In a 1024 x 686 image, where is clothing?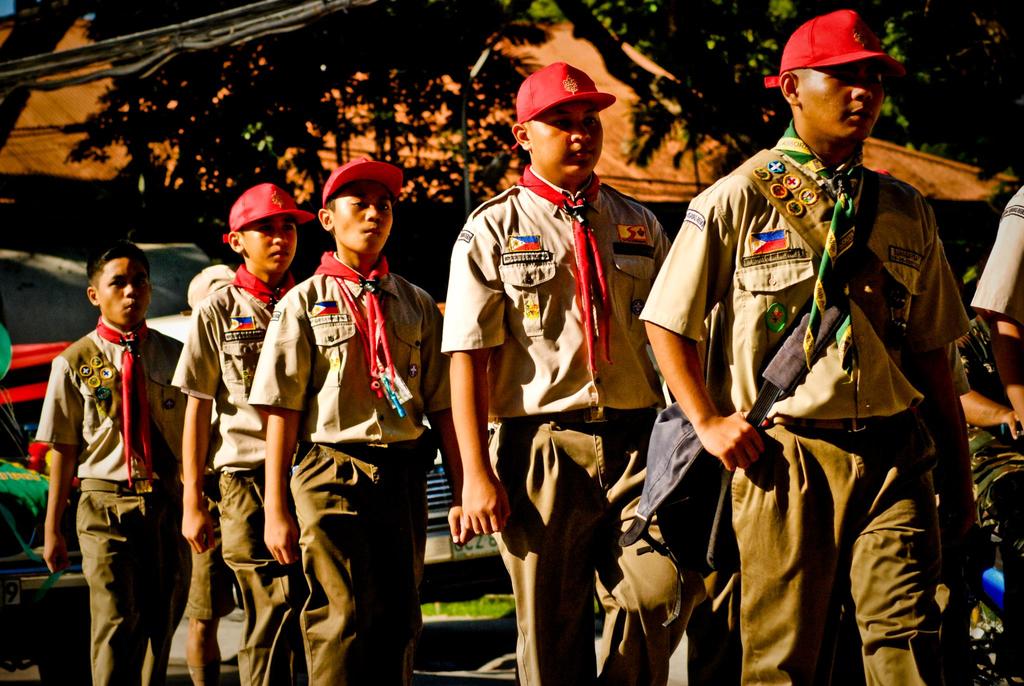
(left=627, top=133, right=995, bottom=685).
